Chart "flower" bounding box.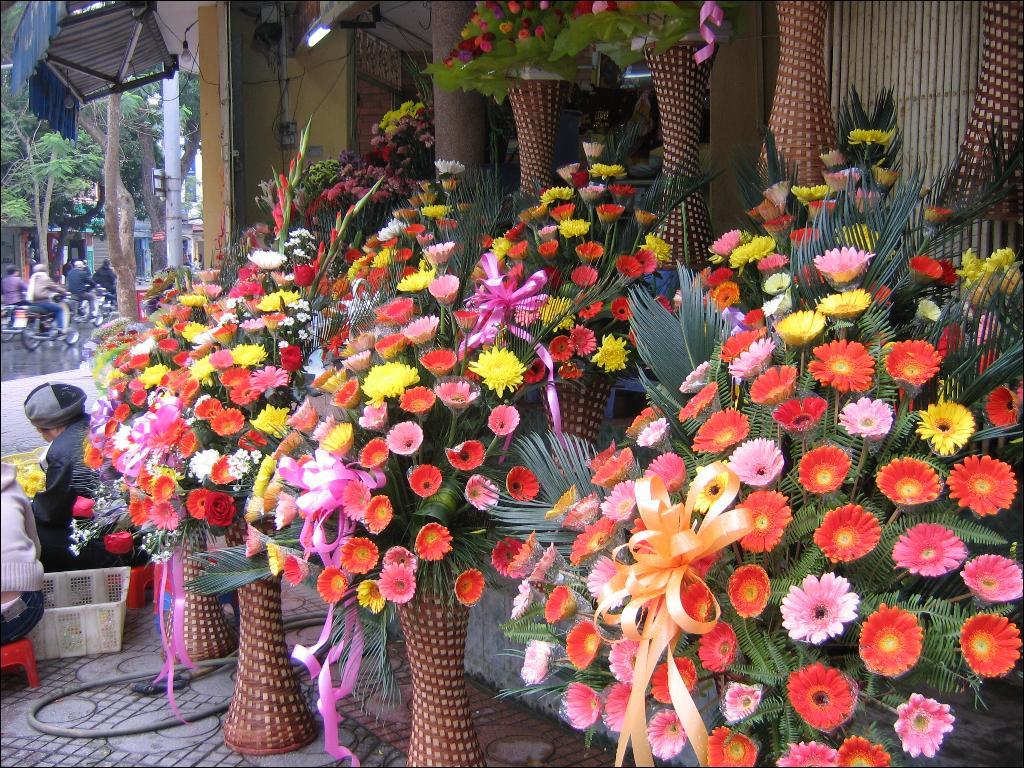
Charted: bbox=[15, 455, 50, 503].
